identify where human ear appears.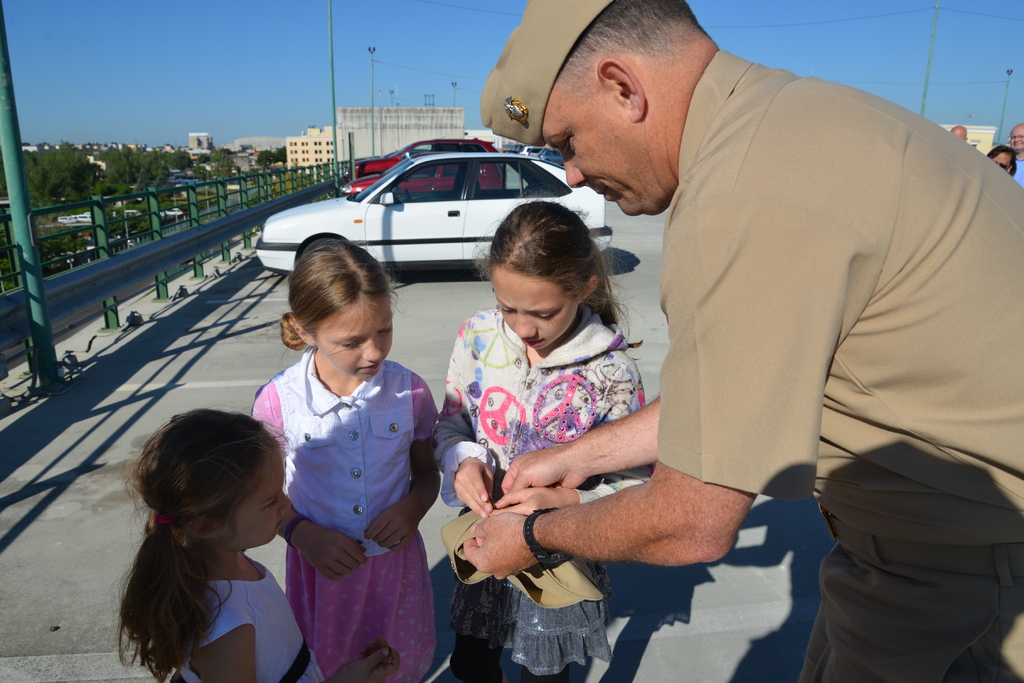
Appears at detection(292, 320, 316, 346).
